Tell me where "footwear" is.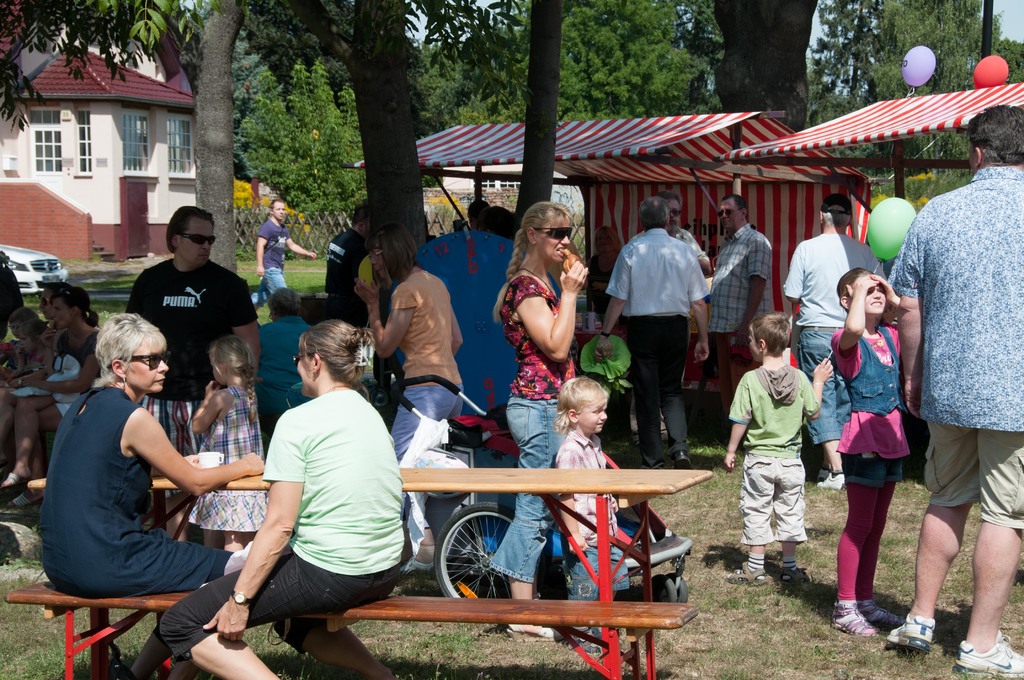
"footwear" is at (854, 592, 904, 630).
